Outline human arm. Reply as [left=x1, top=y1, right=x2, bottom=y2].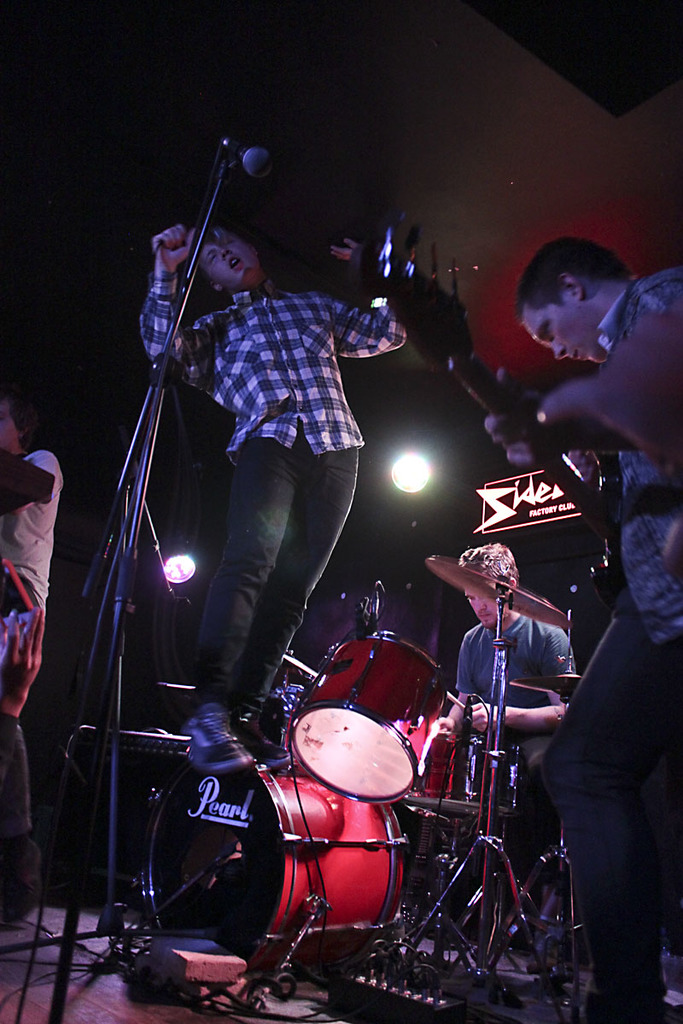
[left=143, top=222, right=209, bottom=371].
